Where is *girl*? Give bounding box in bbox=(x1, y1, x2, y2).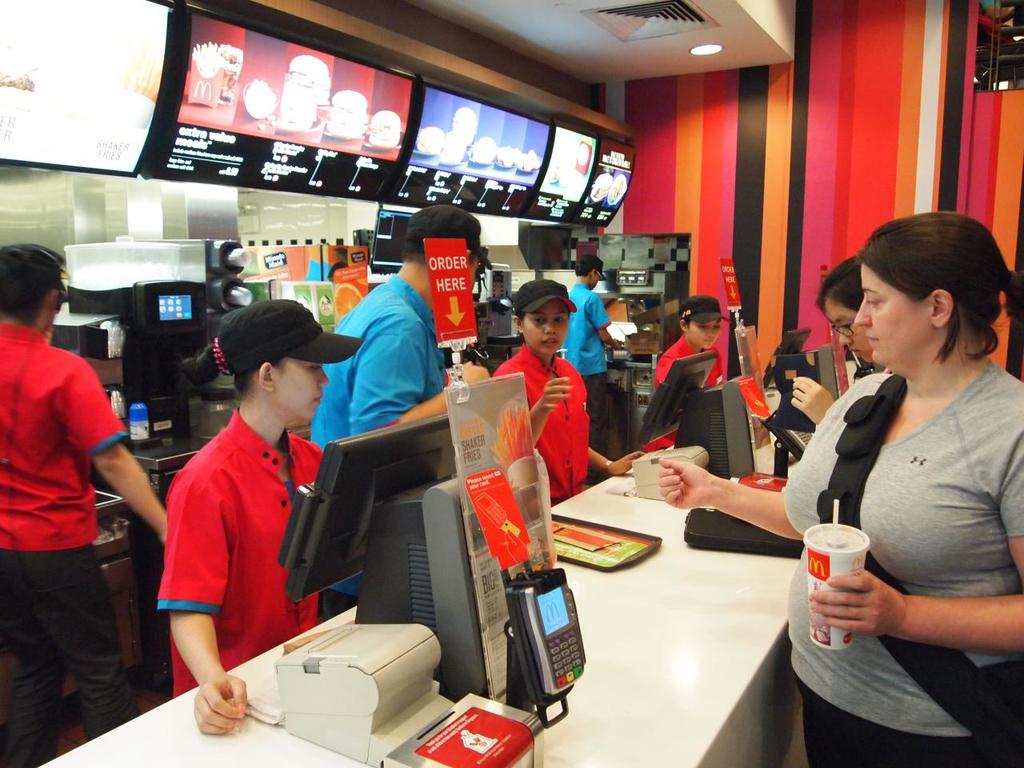
bbox=(153, 293, 362, 738).
